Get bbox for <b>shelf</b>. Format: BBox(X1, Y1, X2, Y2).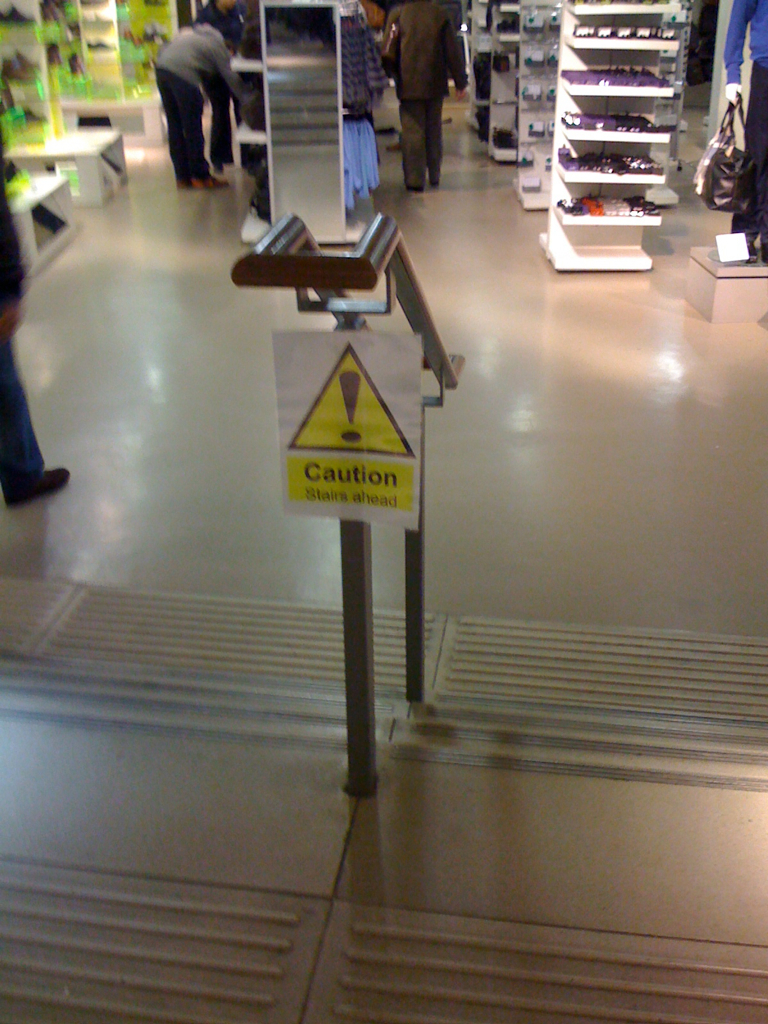
BBox(555, 87, 672, 156).
